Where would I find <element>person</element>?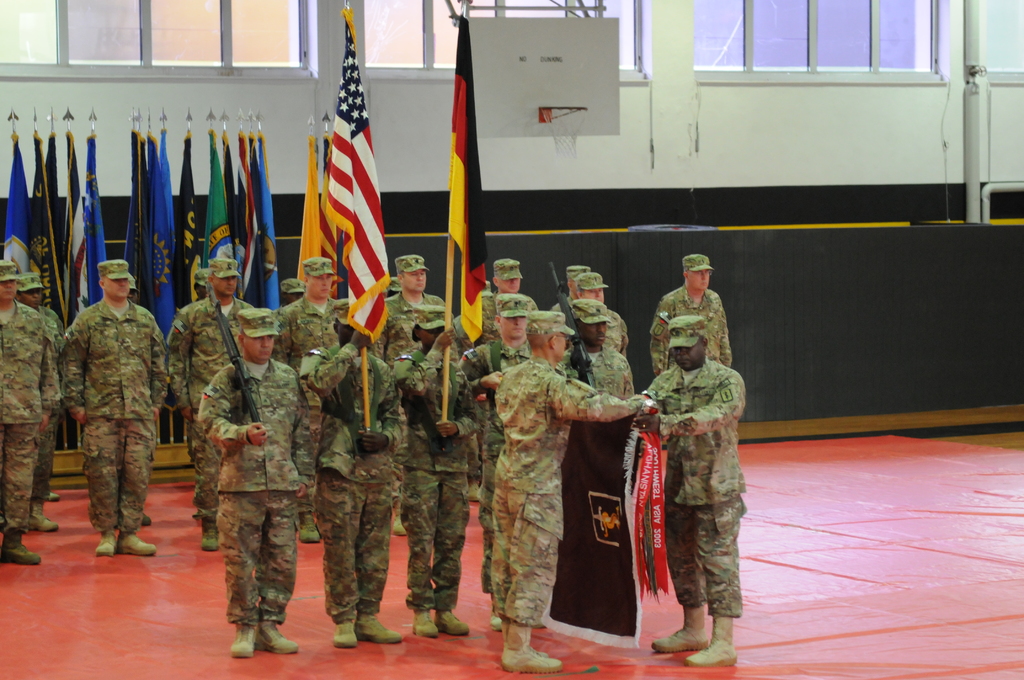
At x1=0, y1=261, x2=49, y2=563.
